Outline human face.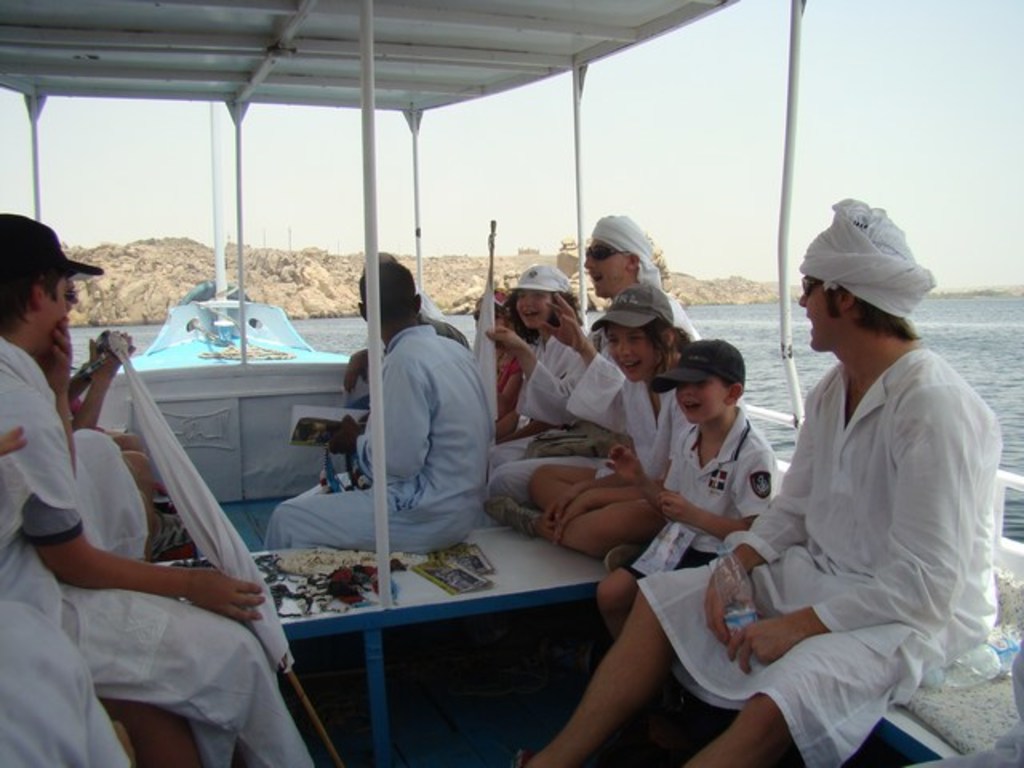
Outline: 798:274:842:350.
